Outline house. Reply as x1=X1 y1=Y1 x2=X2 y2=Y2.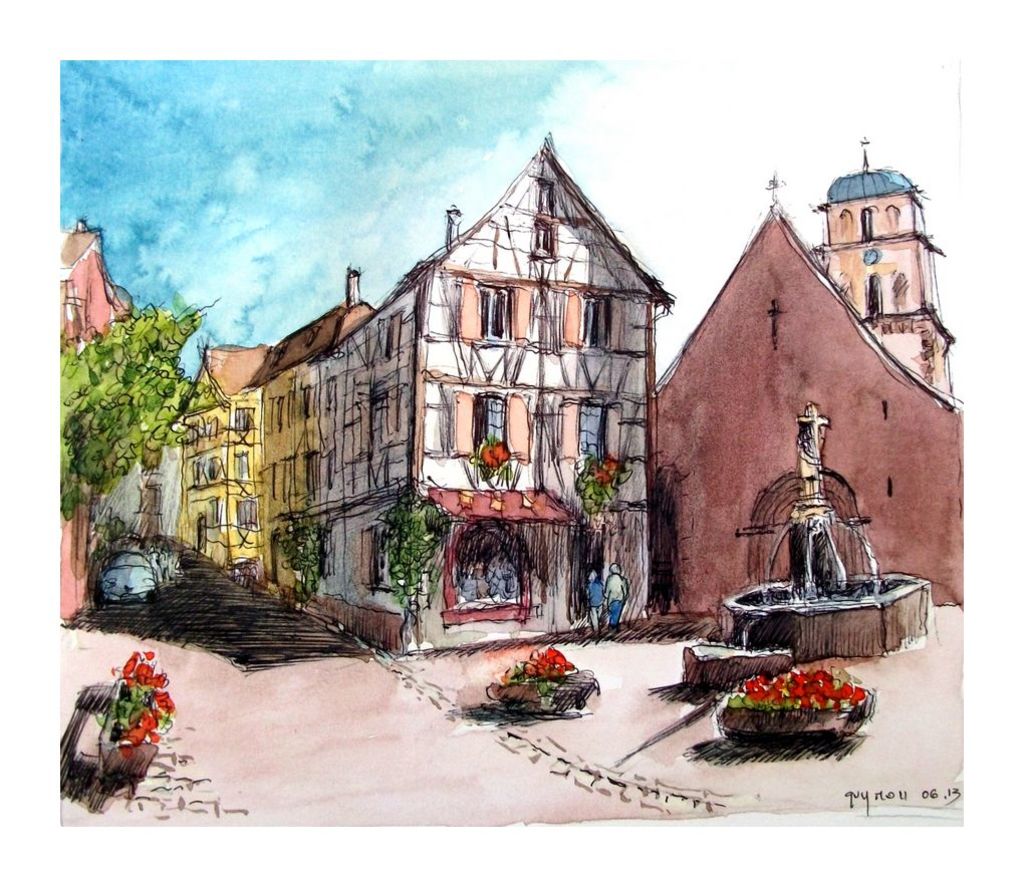
x1=816 y1=134 x2=955 y2=411.
